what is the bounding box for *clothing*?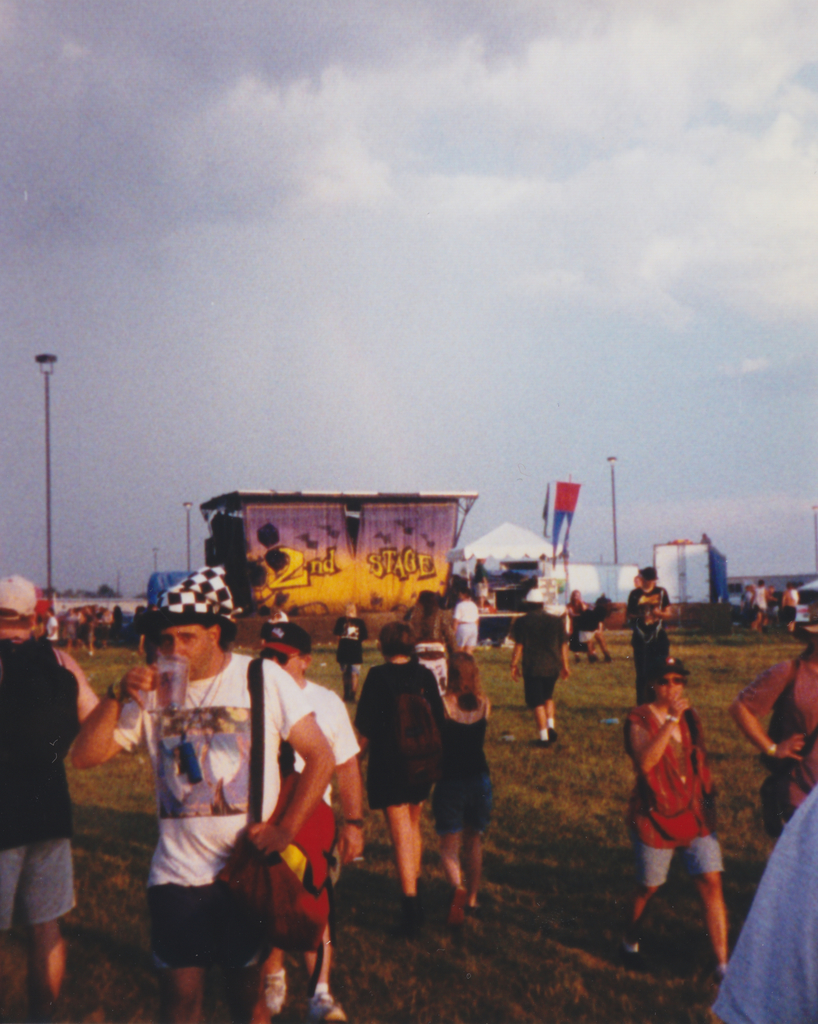
<region>114, 636, 313, 893</region>.
